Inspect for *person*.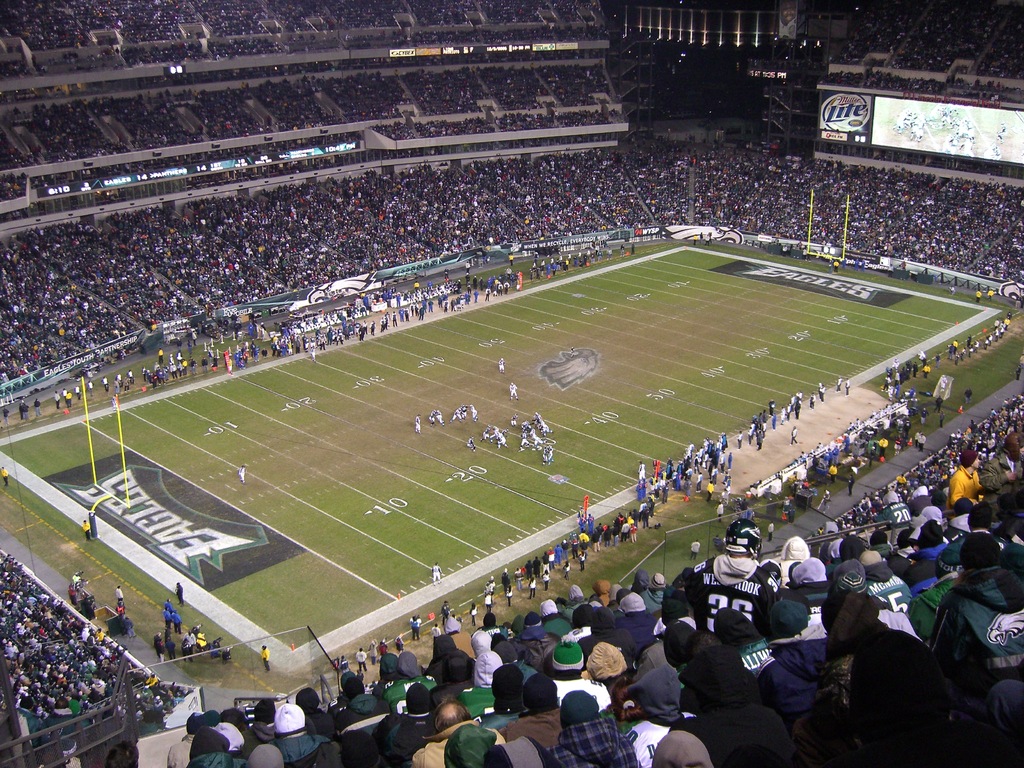
Inspection: select_region(785, 557, 829, 624).
